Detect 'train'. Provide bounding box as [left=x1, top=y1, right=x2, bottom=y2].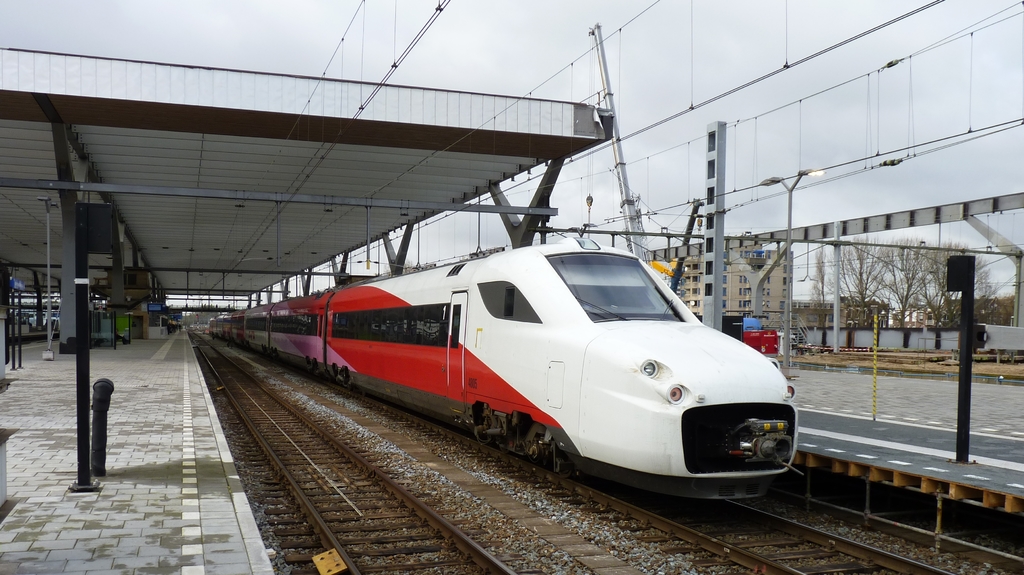
[left=206, top=237, right=797, bottom=501].
